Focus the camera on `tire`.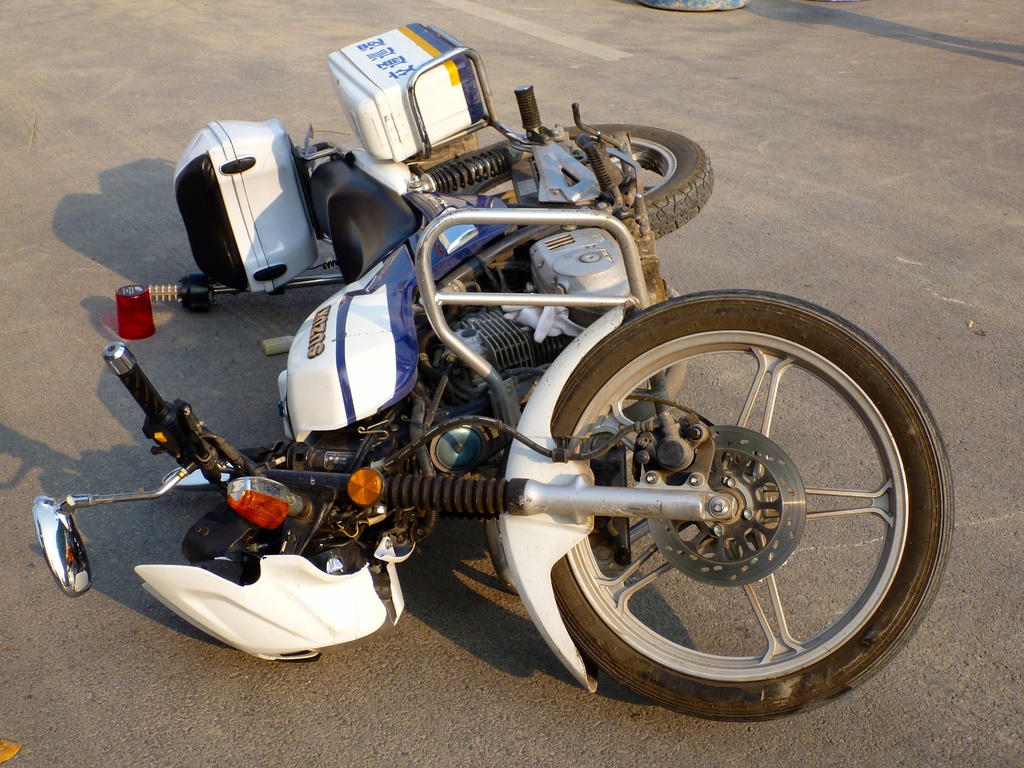
Focus region: 553 288 956 723.
